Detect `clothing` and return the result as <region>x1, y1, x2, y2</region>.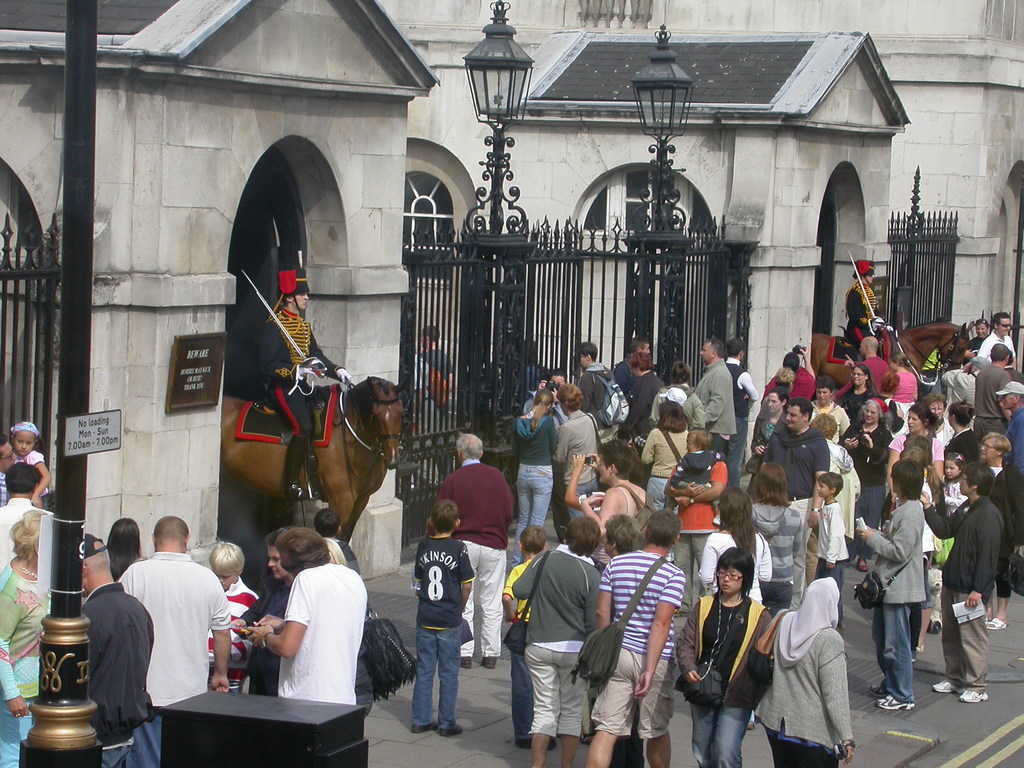
<region>115, 556, 218, 717</region>.
